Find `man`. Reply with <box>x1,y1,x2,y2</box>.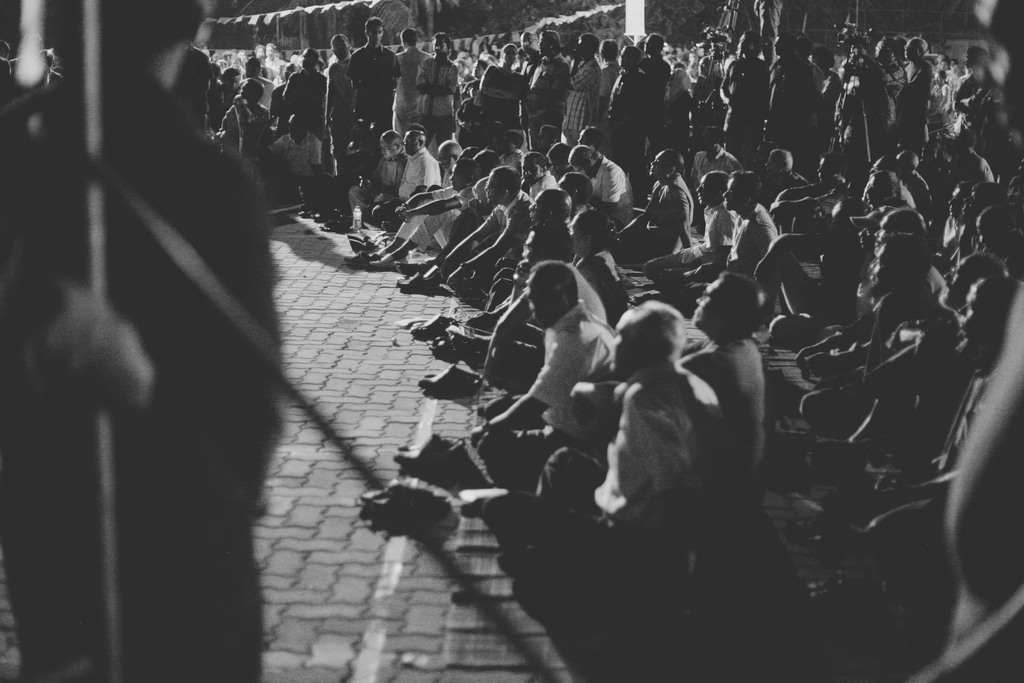
<box>420,138,466,190</box>.
